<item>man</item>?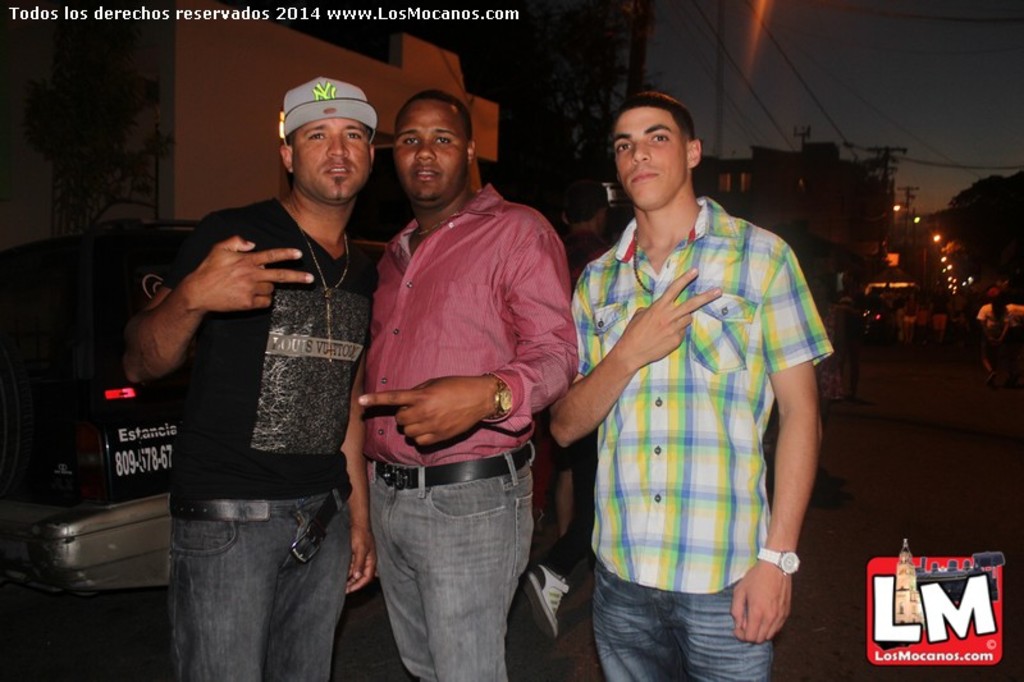
box(123, 75, 384, 681)
